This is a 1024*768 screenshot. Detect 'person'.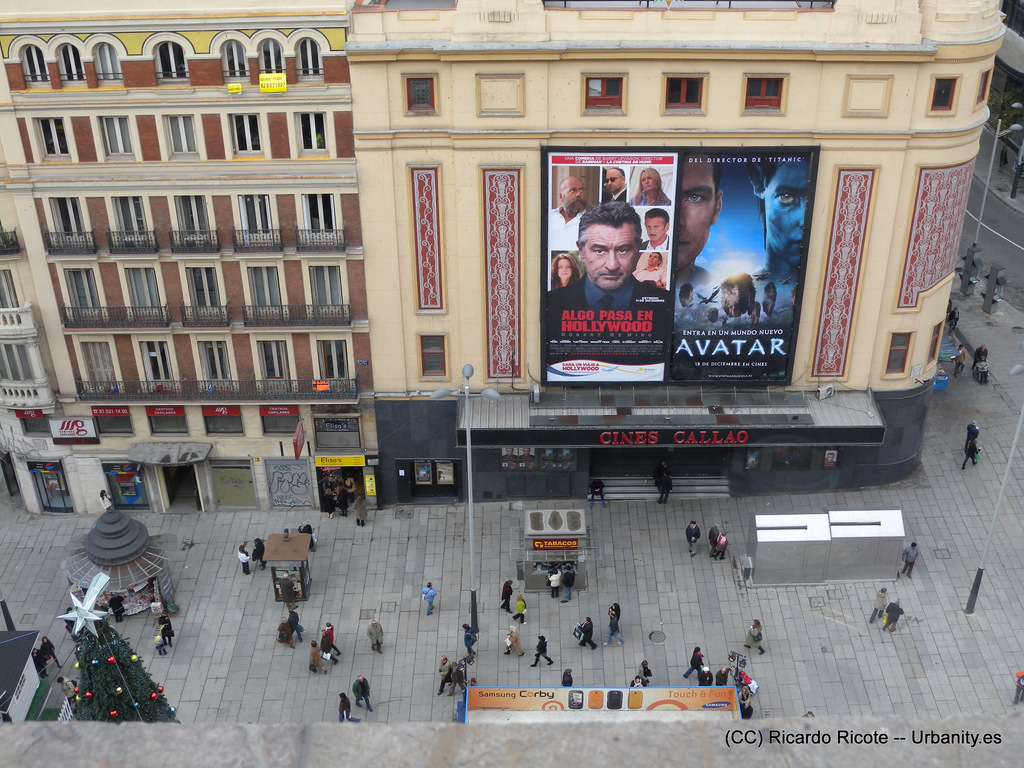
(976,353,991,383).
